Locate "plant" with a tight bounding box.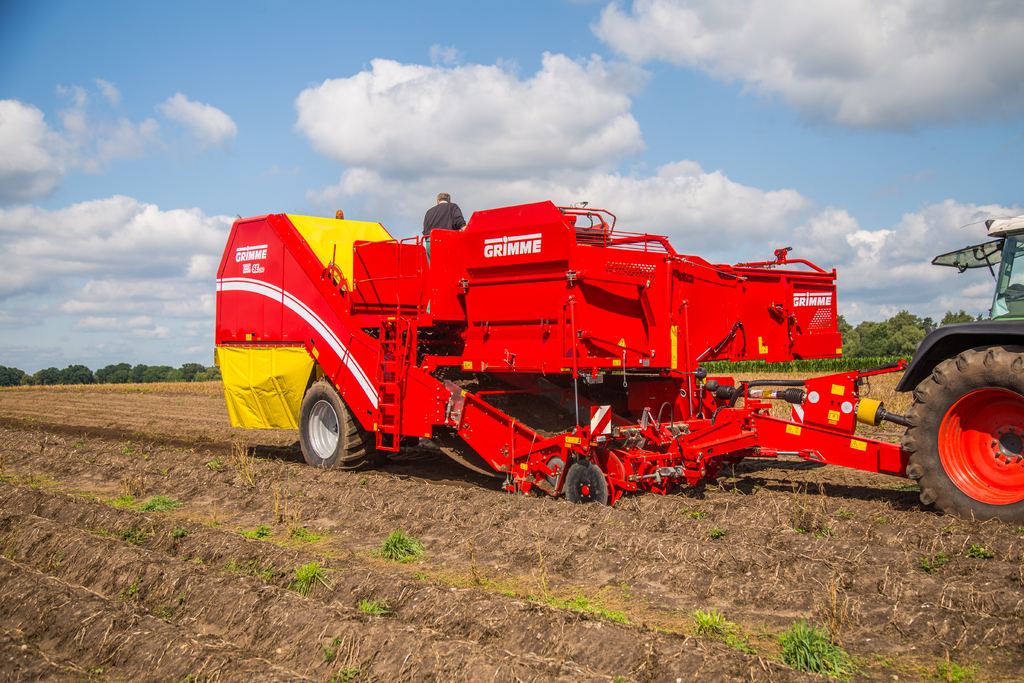
[120, 520, 159, 550].
